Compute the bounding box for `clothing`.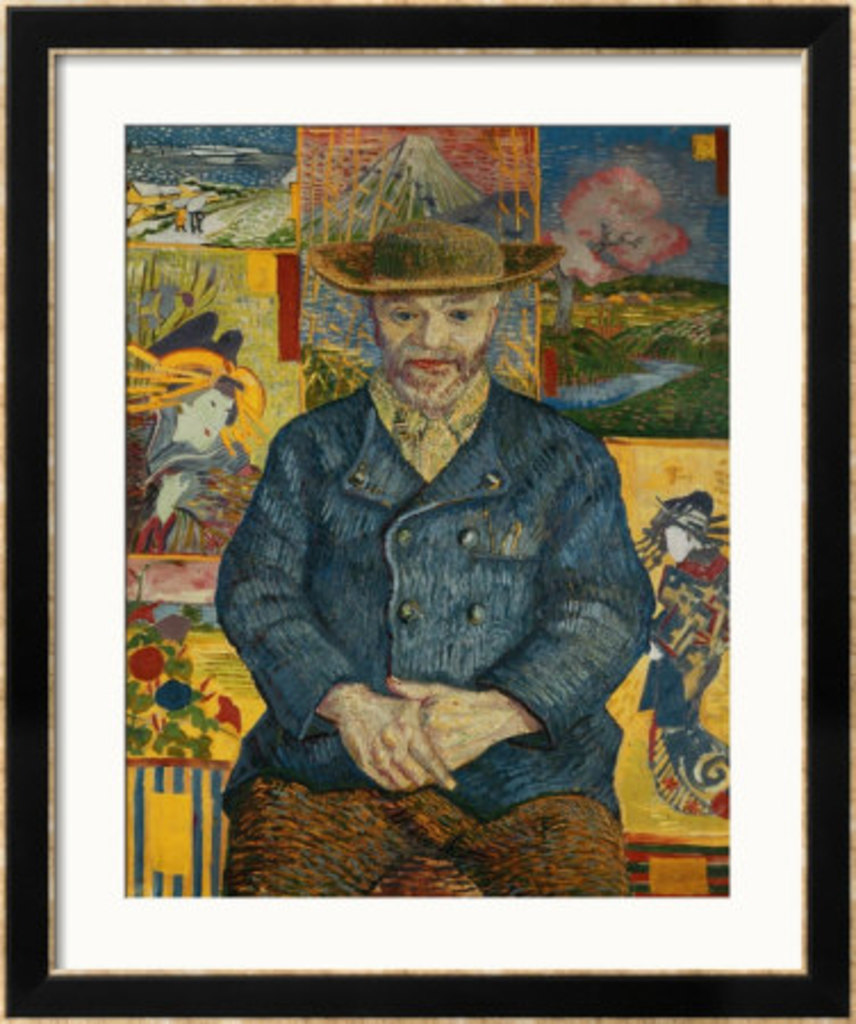
region(200, 307, 672, 826).
